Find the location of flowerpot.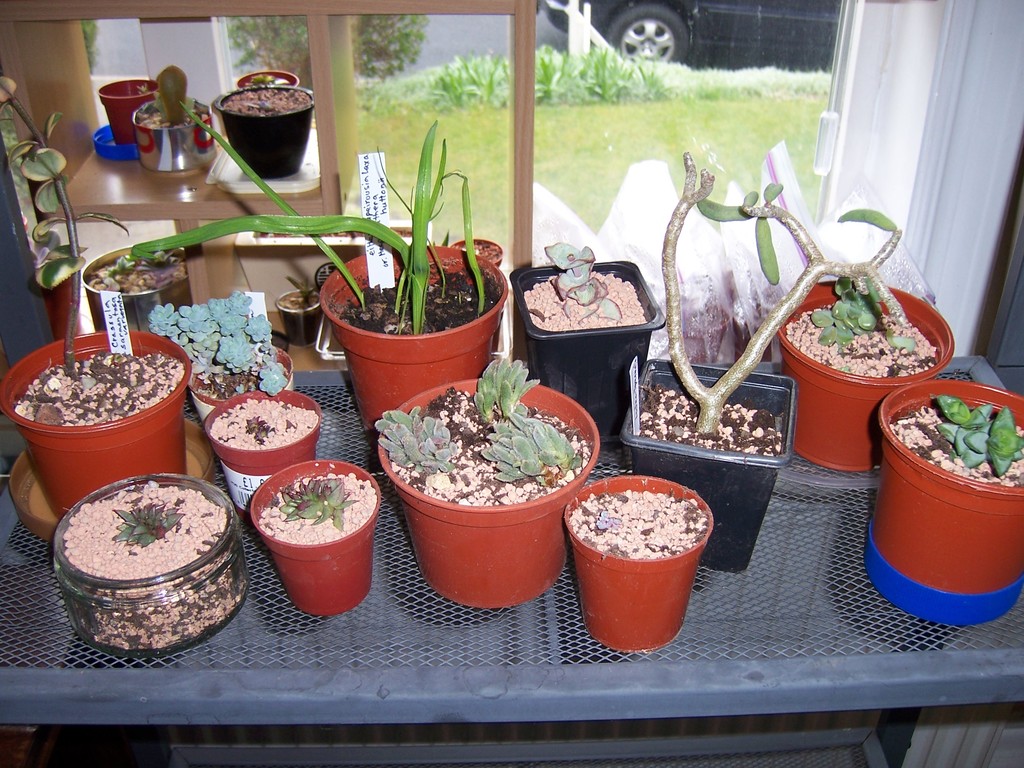
Location: bbox(187, 336, 294, 389).
